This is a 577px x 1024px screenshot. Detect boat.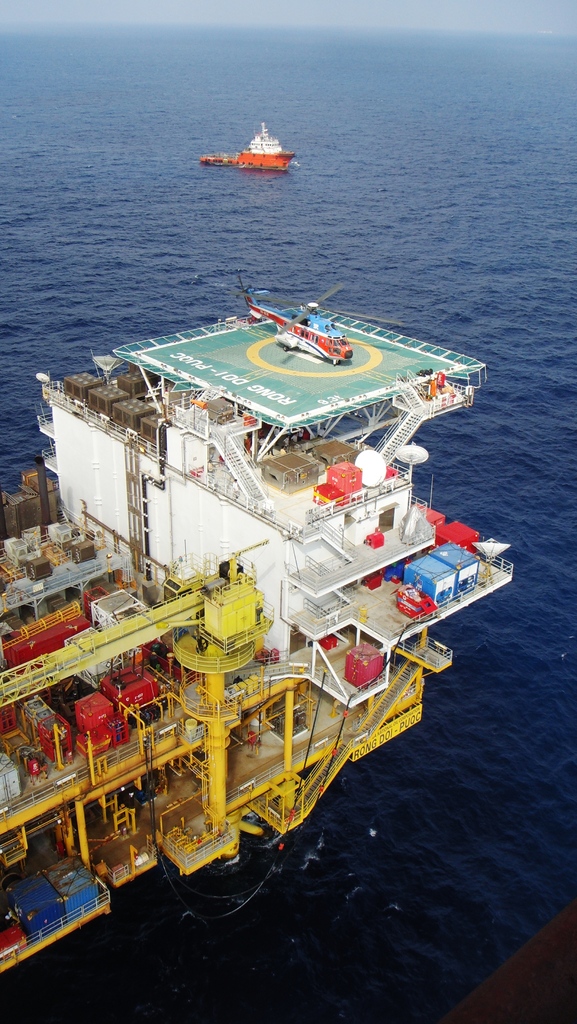
locate(201, 118, 299, 178).
